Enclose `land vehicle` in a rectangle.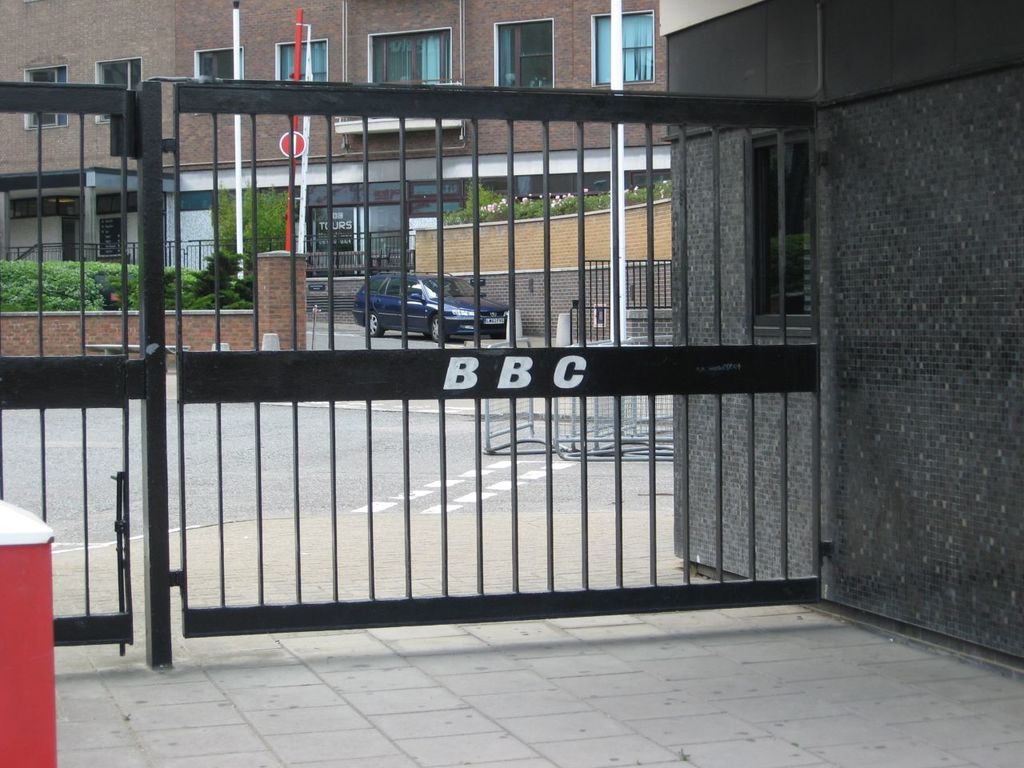
Rect(357, 272, 513, 337).
